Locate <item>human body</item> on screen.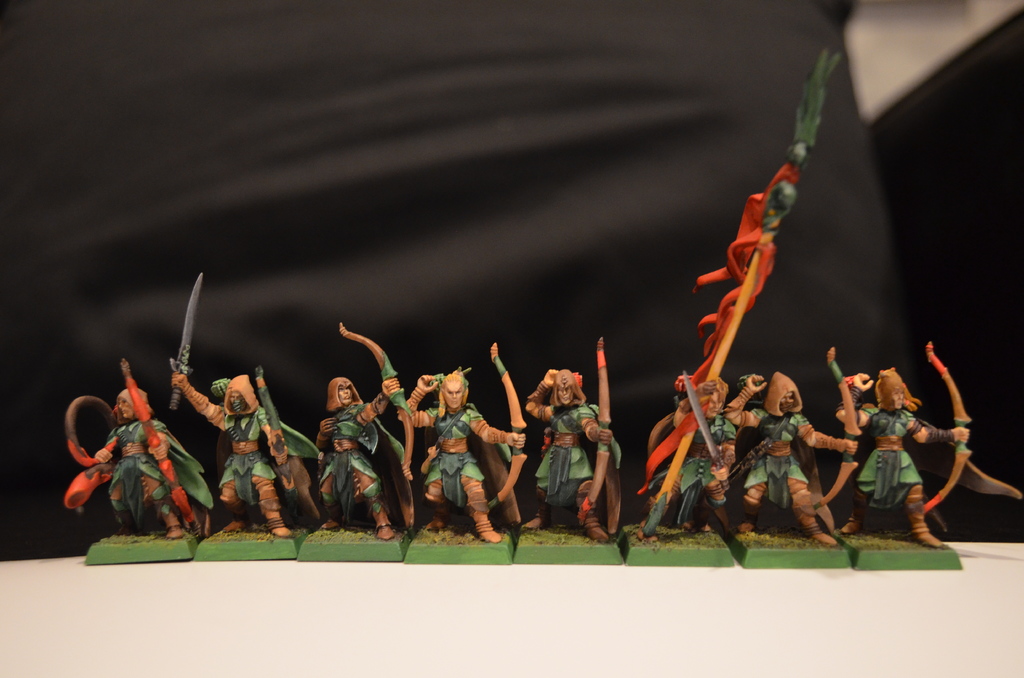
On screen at <box>723,372,853,546</box>.
